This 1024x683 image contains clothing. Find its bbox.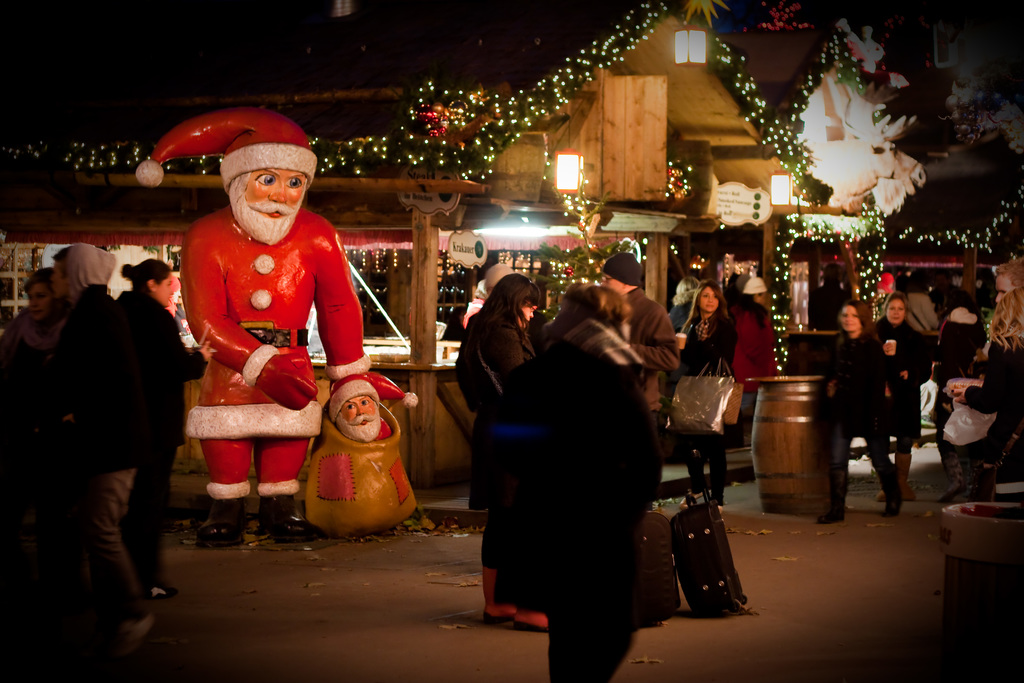
box=[184, 210, 382, 490].
